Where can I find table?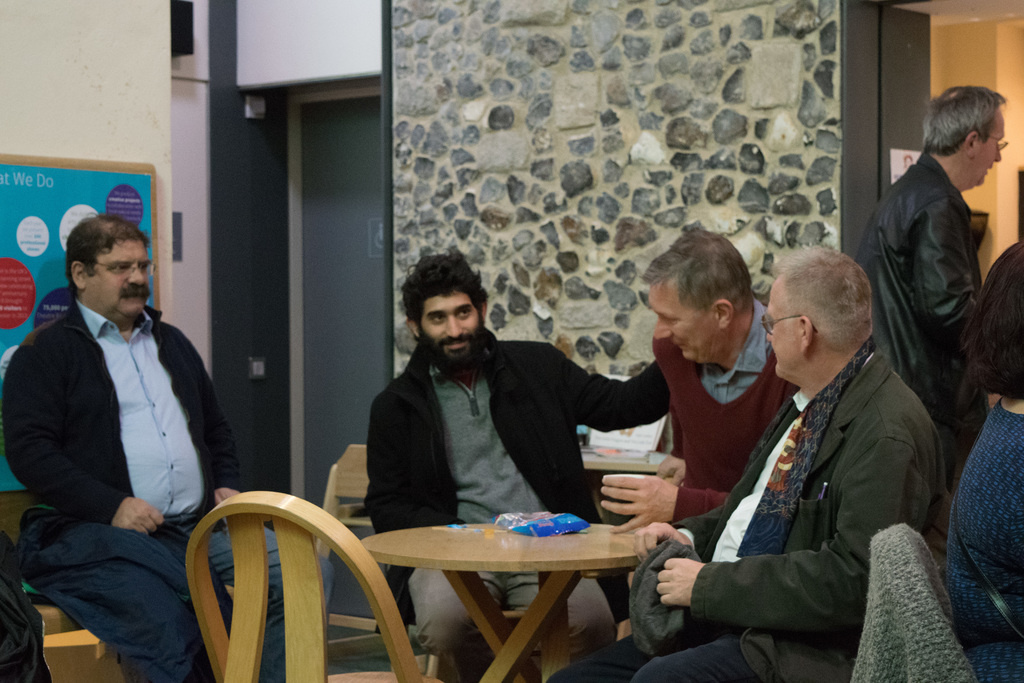
You can find it at pyautogui.locateOnScreen(353, 507, 675, 666).
